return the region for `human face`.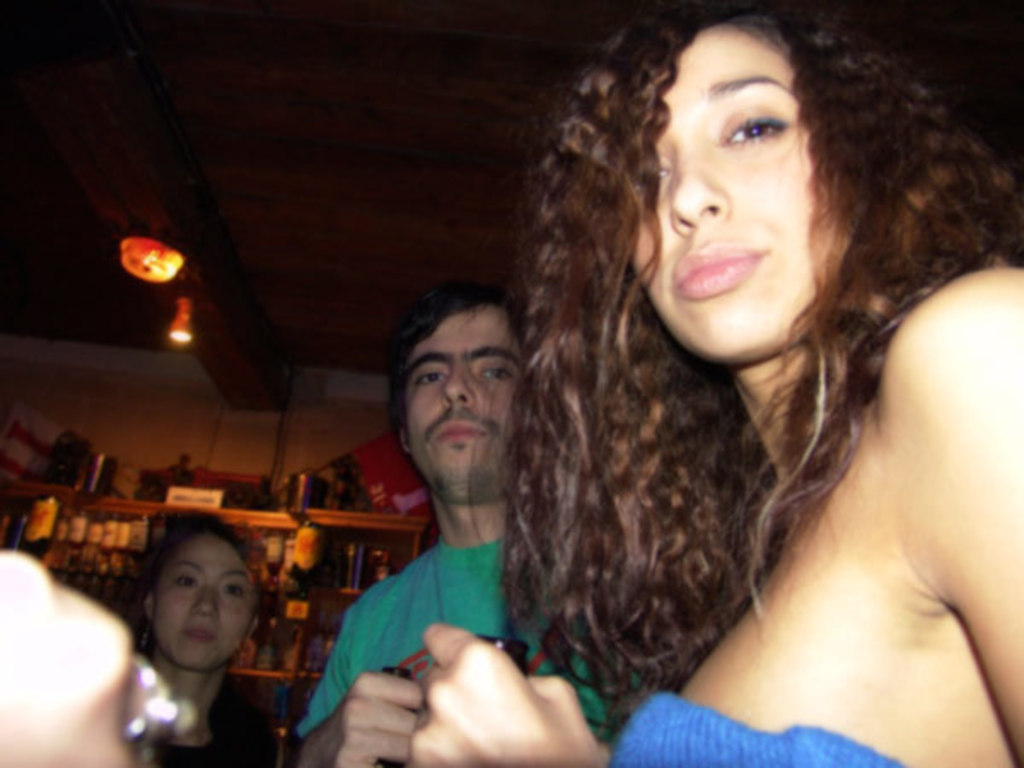
box=[638, 17, 816, 365].
